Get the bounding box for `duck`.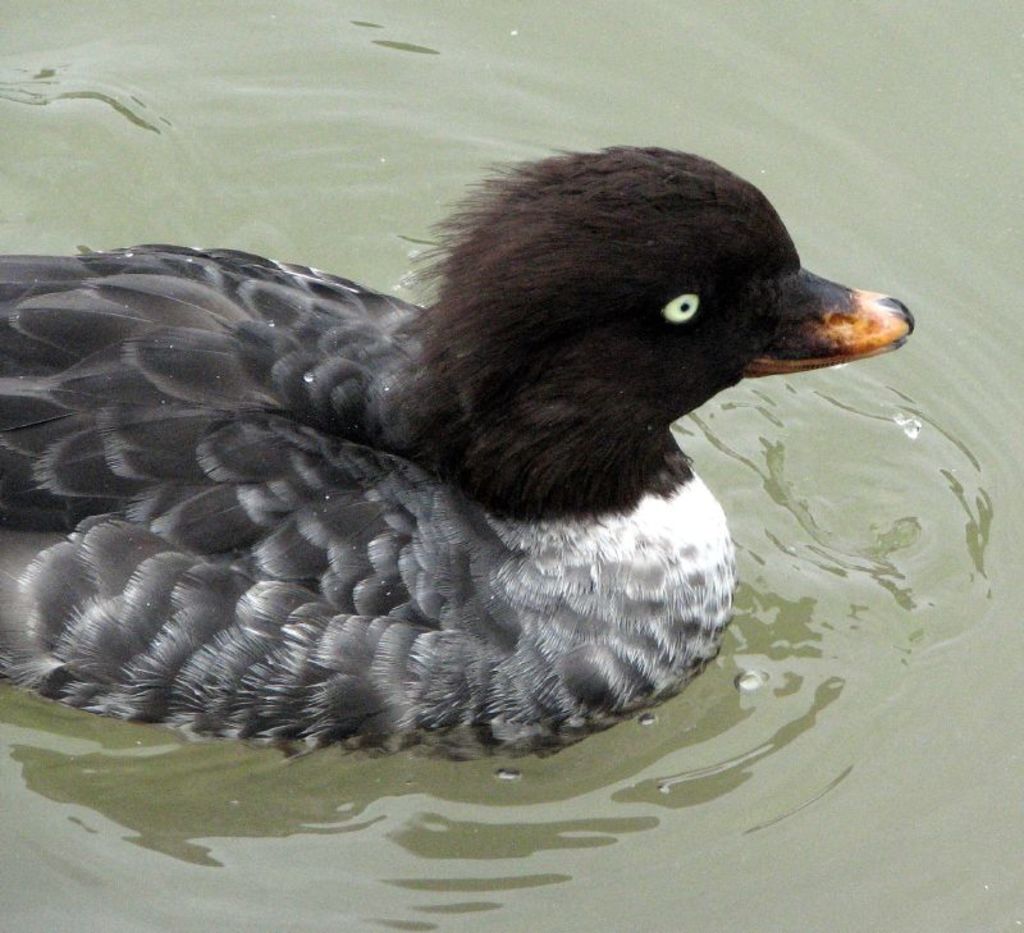
<region>35, 128, 901, 782</region>.
